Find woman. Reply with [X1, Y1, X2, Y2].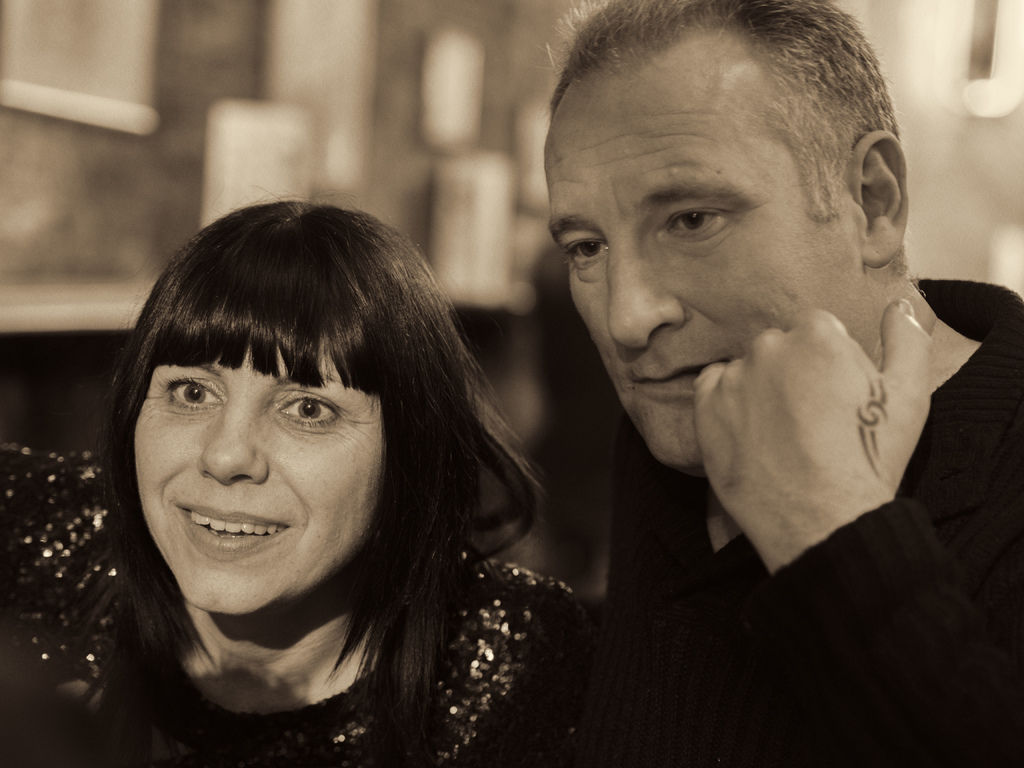
[17, 186, 620, 763].
